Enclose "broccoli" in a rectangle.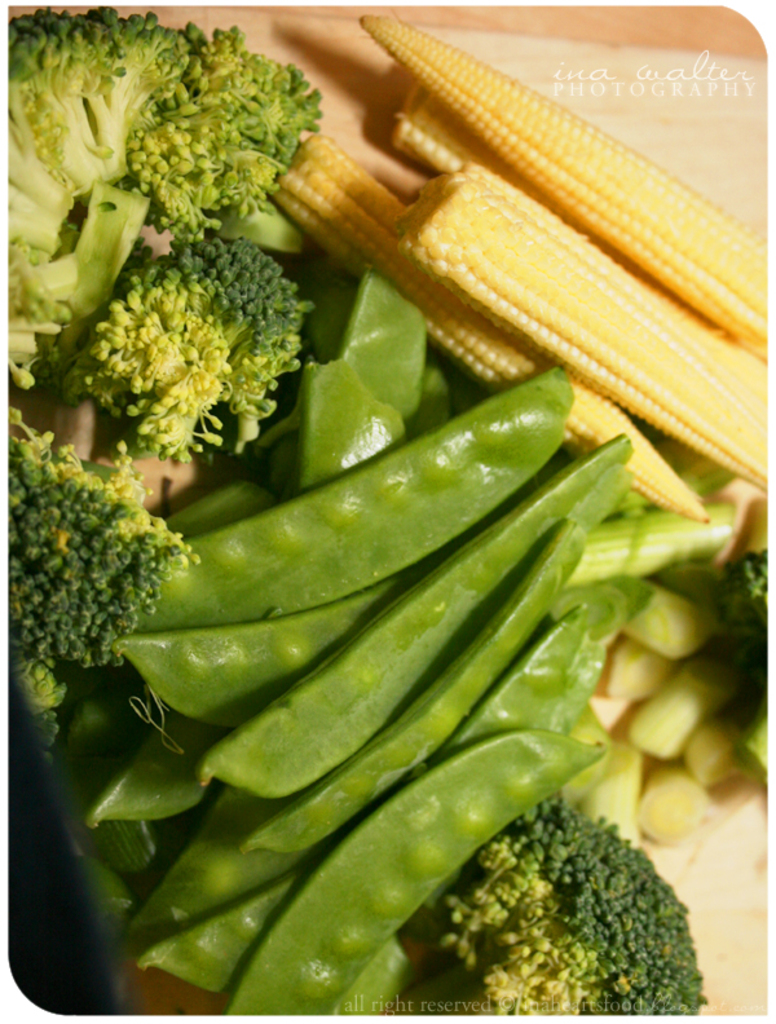
{"left": 404, "top": 789, "right": 706, "bottom": 1018}.
